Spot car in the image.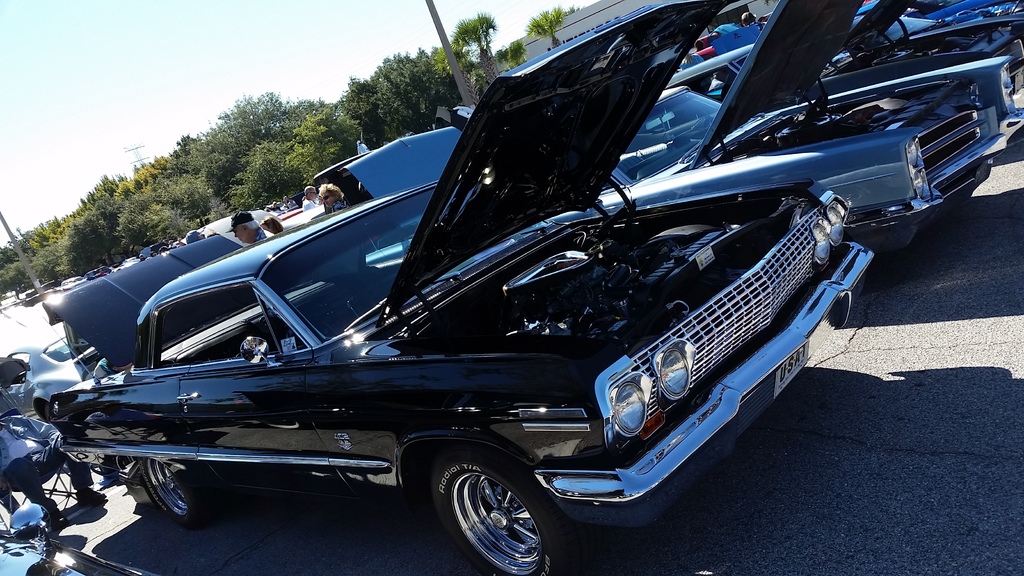
car found at bbox=(0, 330, 115, 419).
